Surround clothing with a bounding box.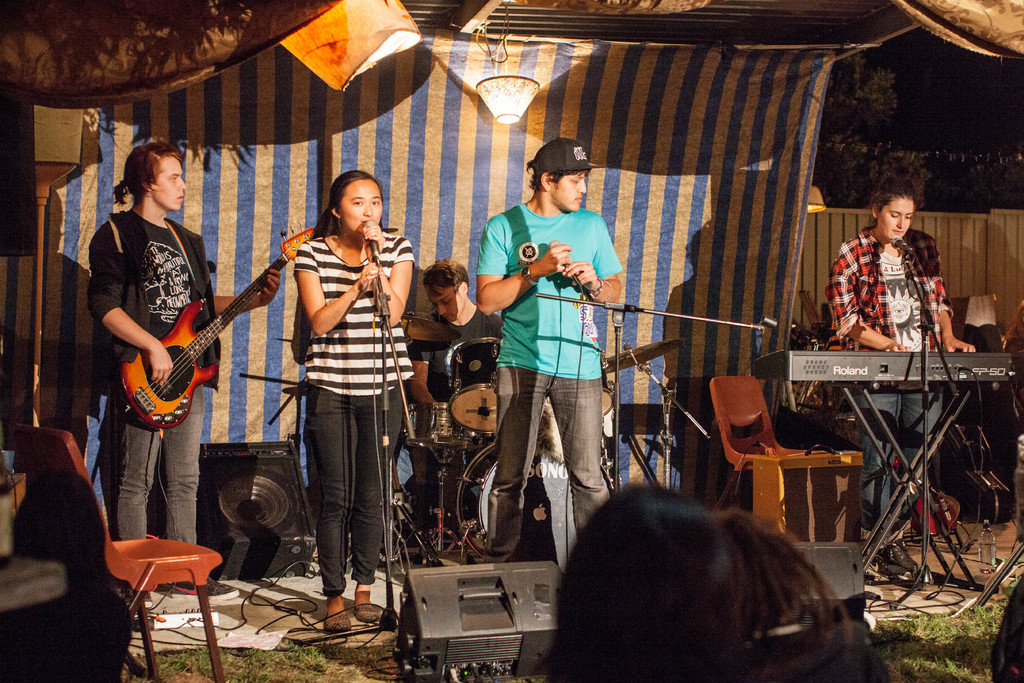
locate(89, 210, 220, 544).
